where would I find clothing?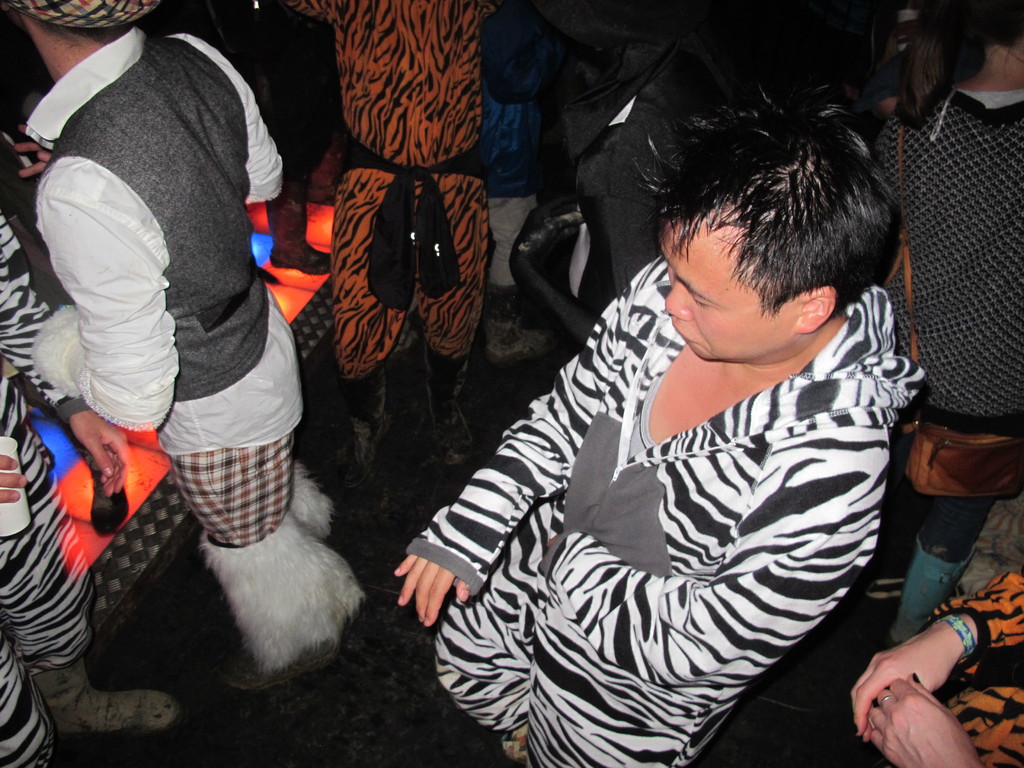
At bbox=(856, 85, 1023, 648).
